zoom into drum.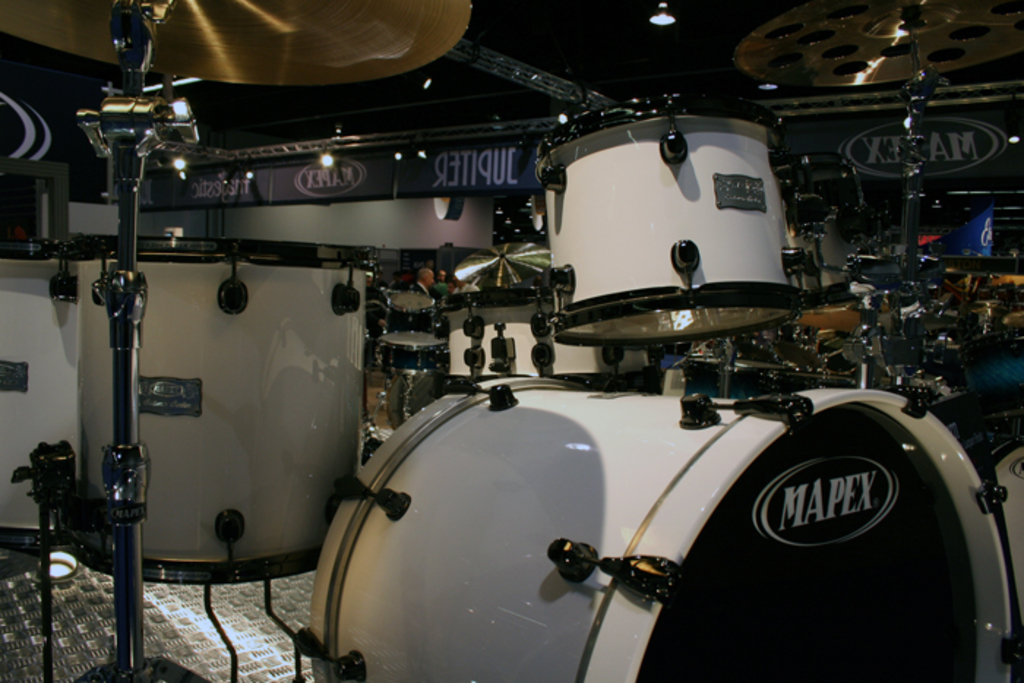
Zoom target: Rect(967, 287, 1001, 344).
